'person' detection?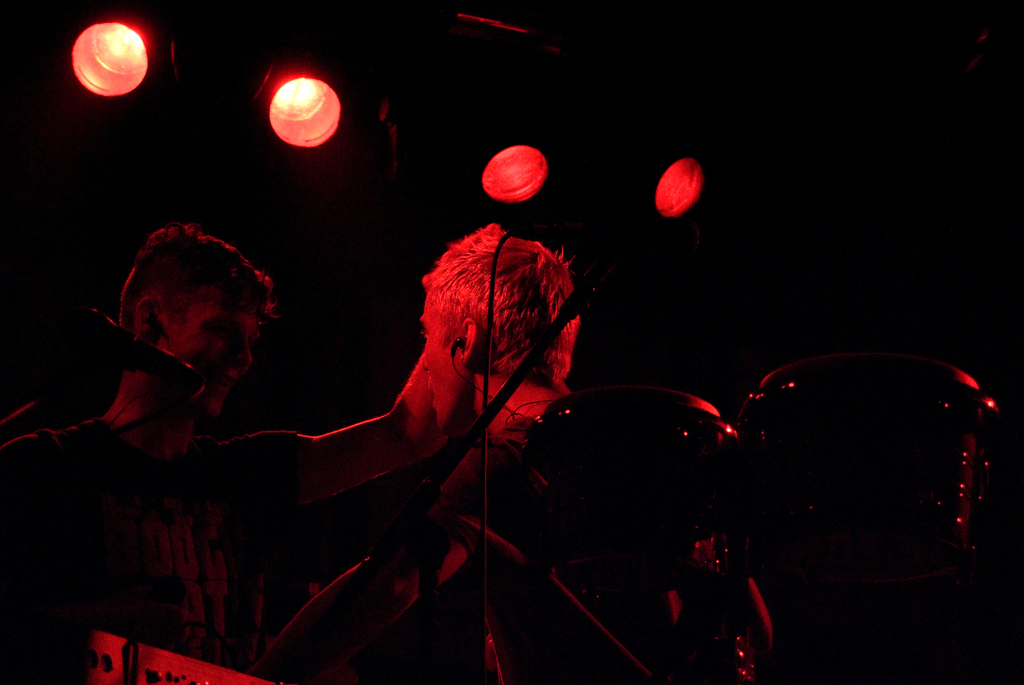
x1=0, y1=231, x2=458, y2=684
